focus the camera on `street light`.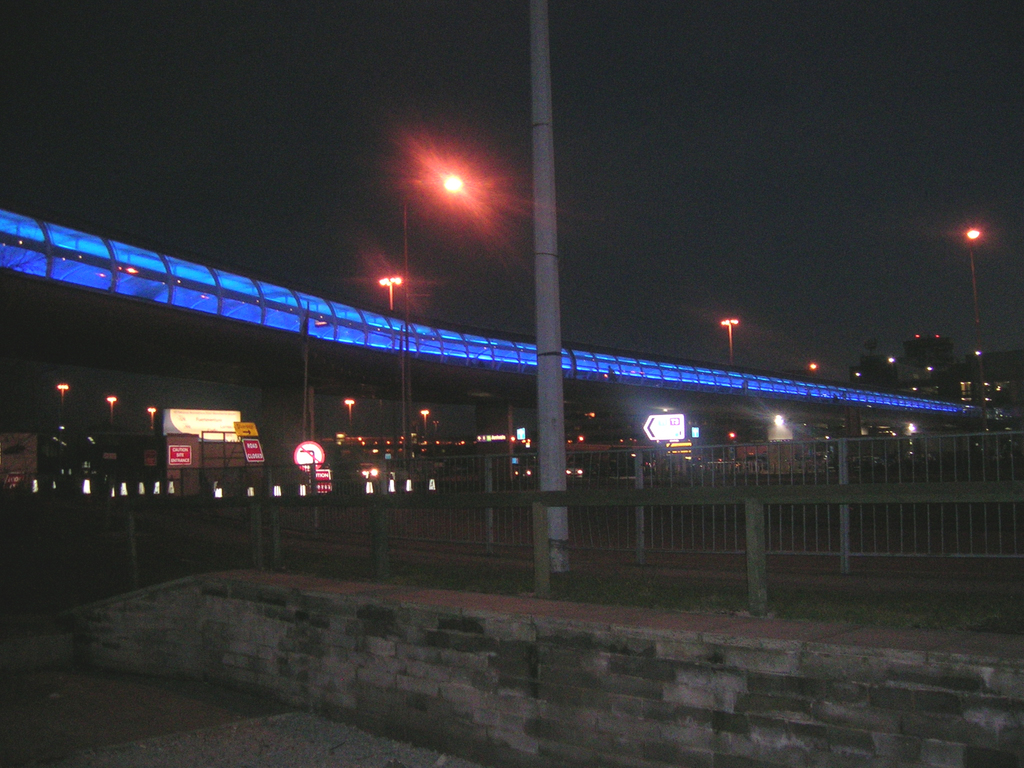
Focus region: l=963, t=227, r=988, b=426.
